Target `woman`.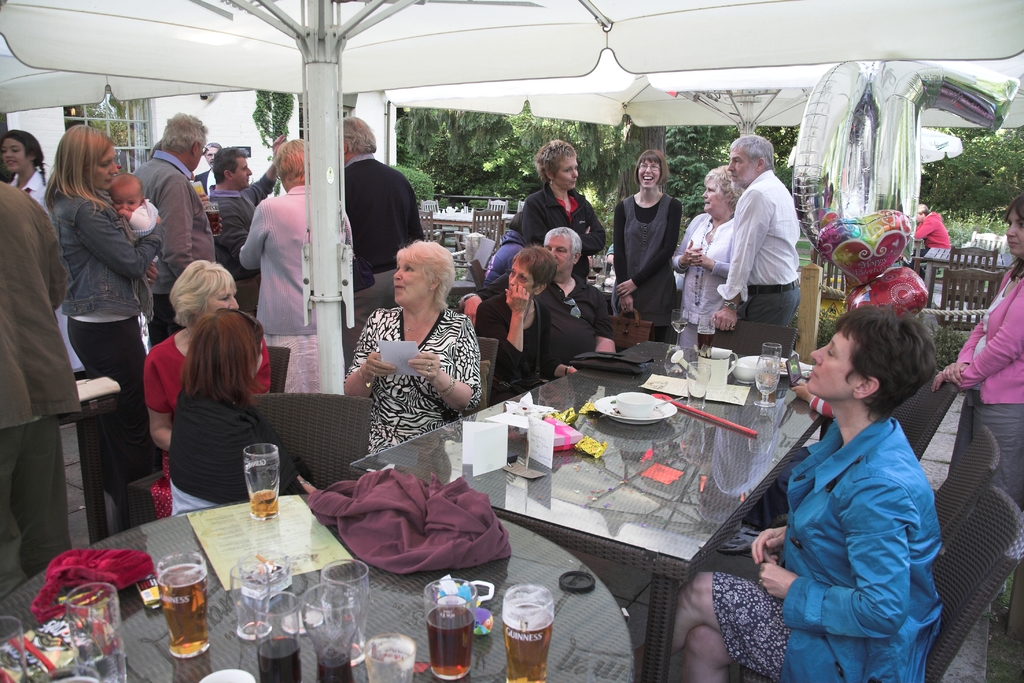
Target region: locate(41, 122, 158, 527).
